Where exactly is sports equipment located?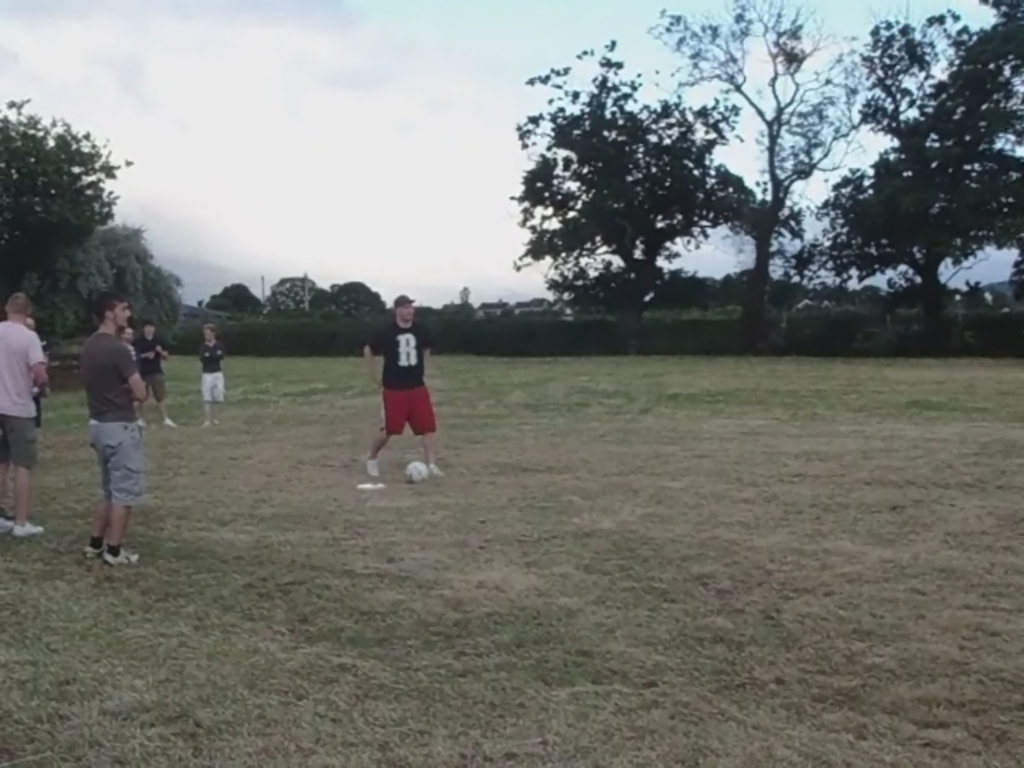
Its bounding box is x1=104, y1=546, x2=142, y2=566.
